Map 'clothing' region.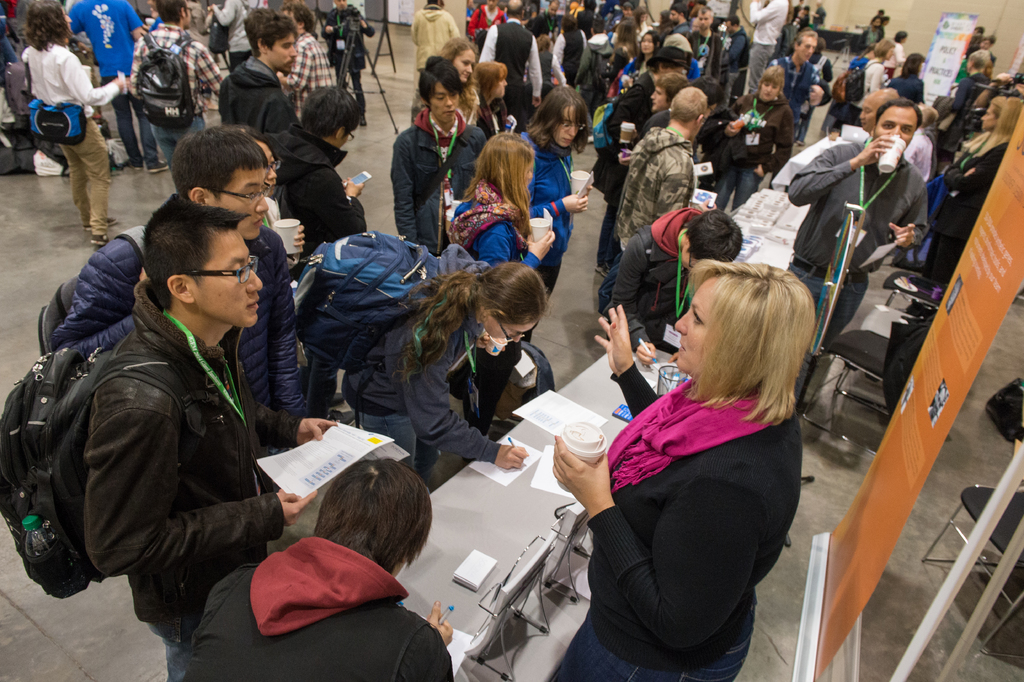
Mapped to l=473, t=96, r=518, b=144.
